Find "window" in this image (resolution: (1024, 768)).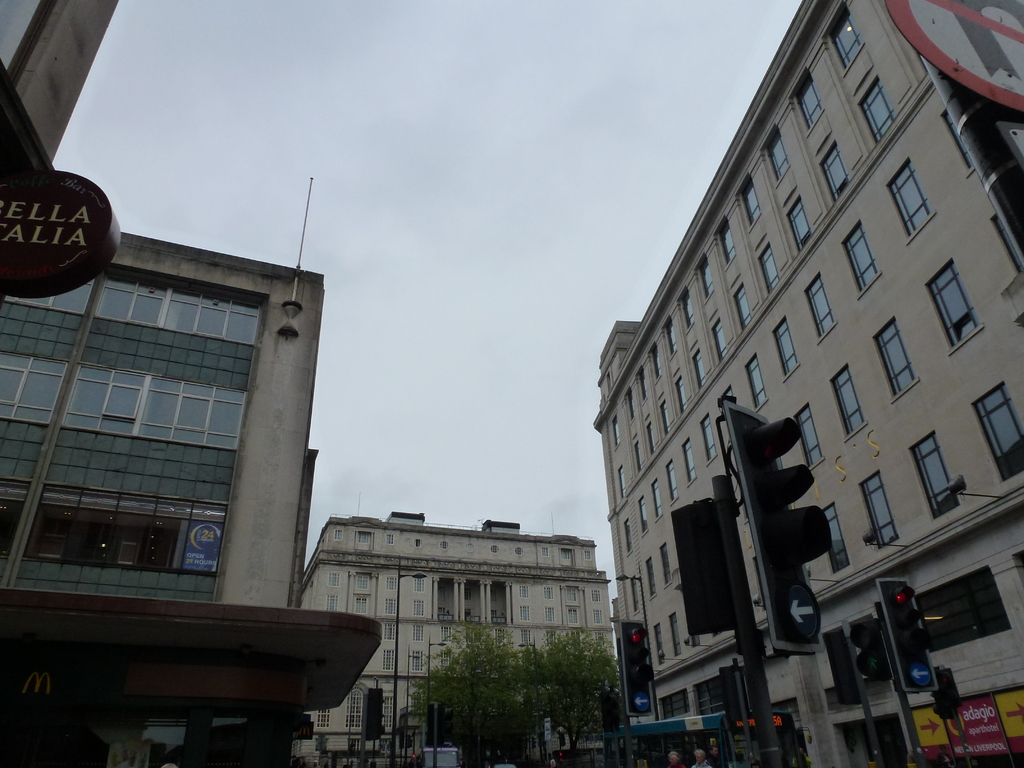
<bbox>856, 470, 899, 550</bbox>.
